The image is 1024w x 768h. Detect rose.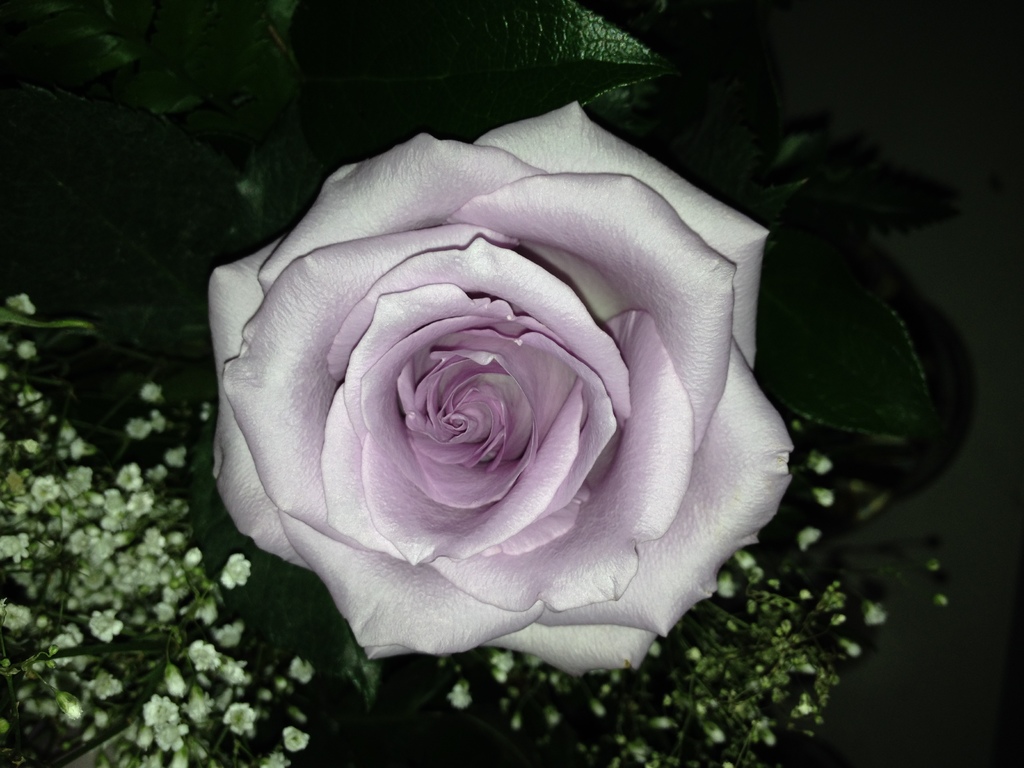
Detection: bbox=(207, 99, 796, 680).
